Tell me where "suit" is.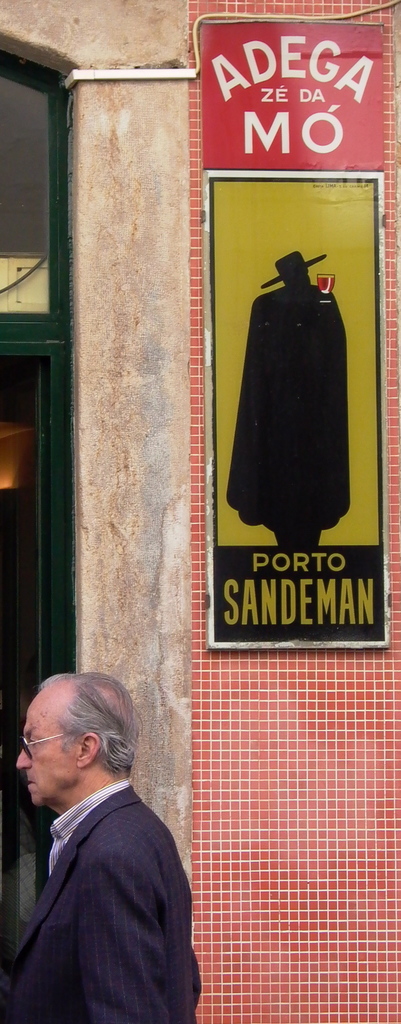
"suit" is at [left=0, top=788, right=202, bottom=1023].
